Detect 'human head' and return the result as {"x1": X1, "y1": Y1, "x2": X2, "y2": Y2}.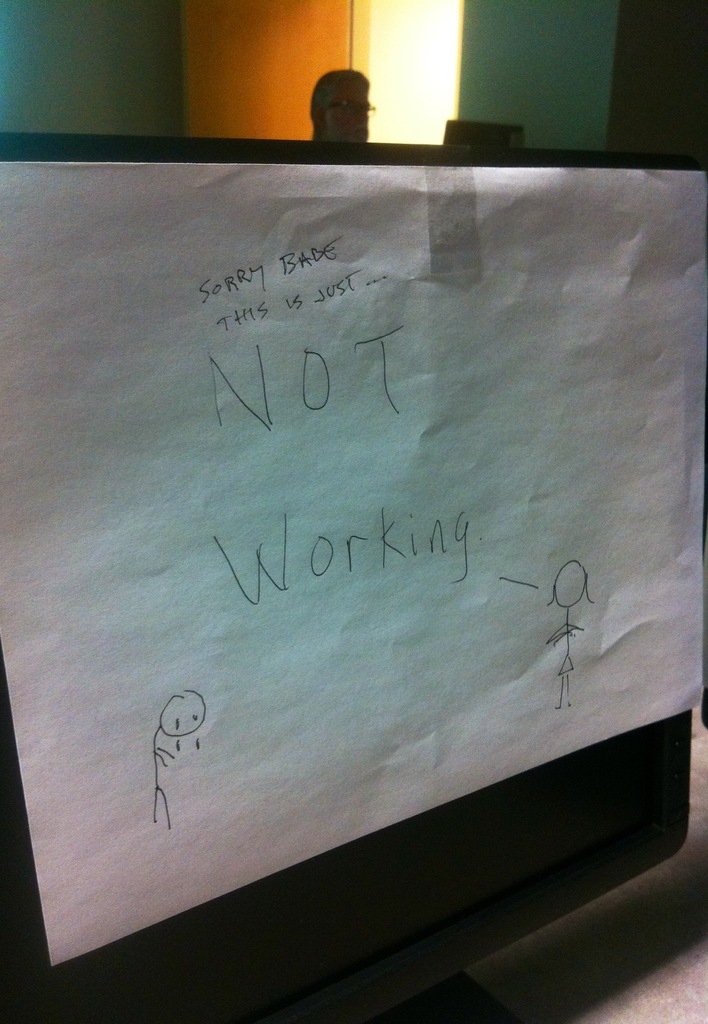
{"x1": 309, "y1": 63, "x2": 368, "y2": 140}.
